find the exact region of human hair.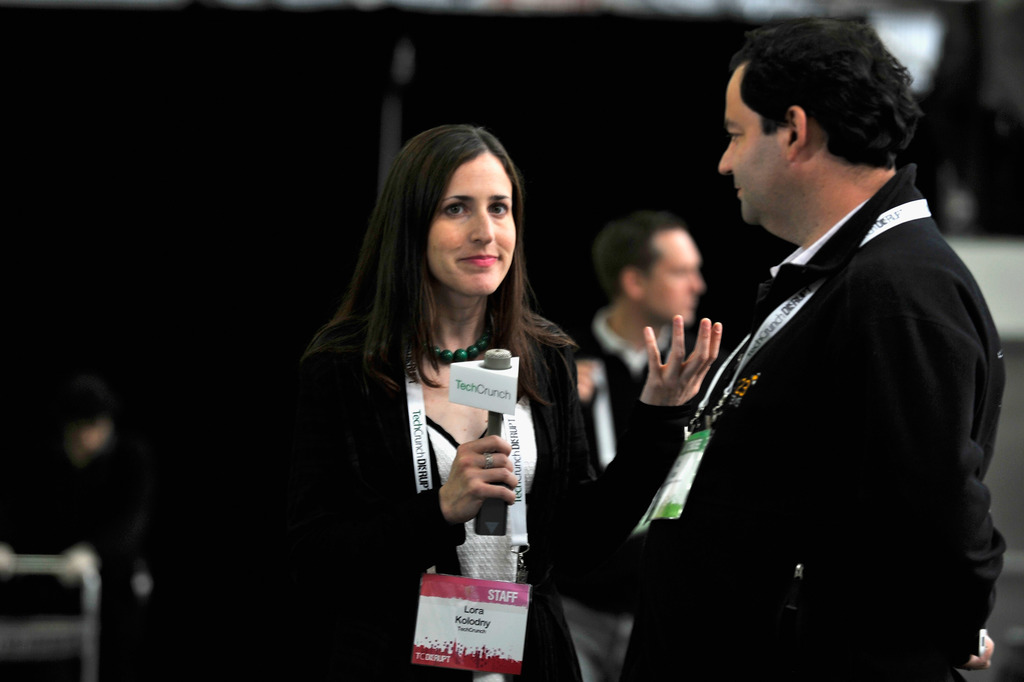
Exact region: <box>315,124,561,411</box>.
